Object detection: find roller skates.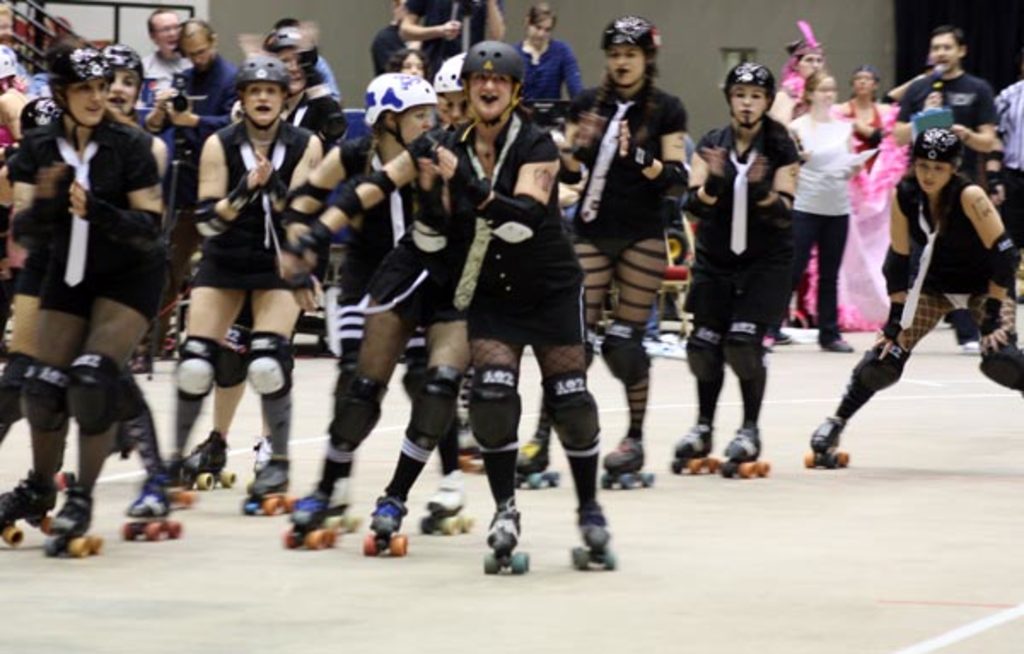
locate(802, 412, 853, 471).
